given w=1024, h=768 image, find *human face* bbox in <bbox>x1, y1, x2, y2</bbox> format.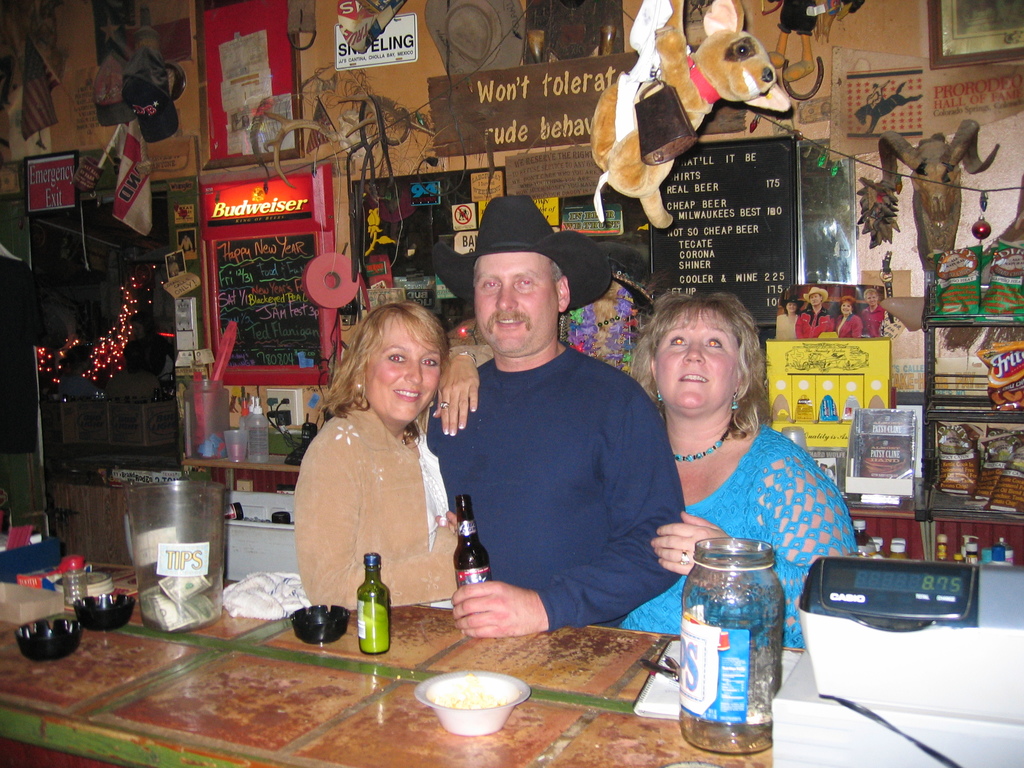
<bbox>362, 326, 444, 425</bbox>.
